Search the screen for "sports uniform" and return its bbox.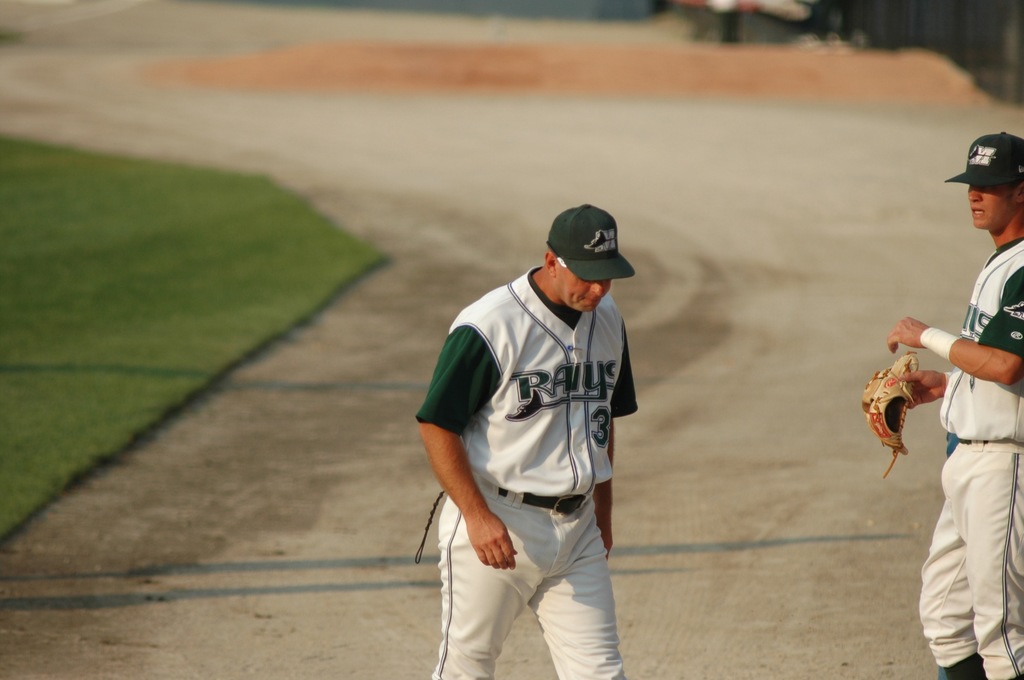
Found: {"x1": 914, "y1": 231, "x2": 1023, "y2": 679}.
